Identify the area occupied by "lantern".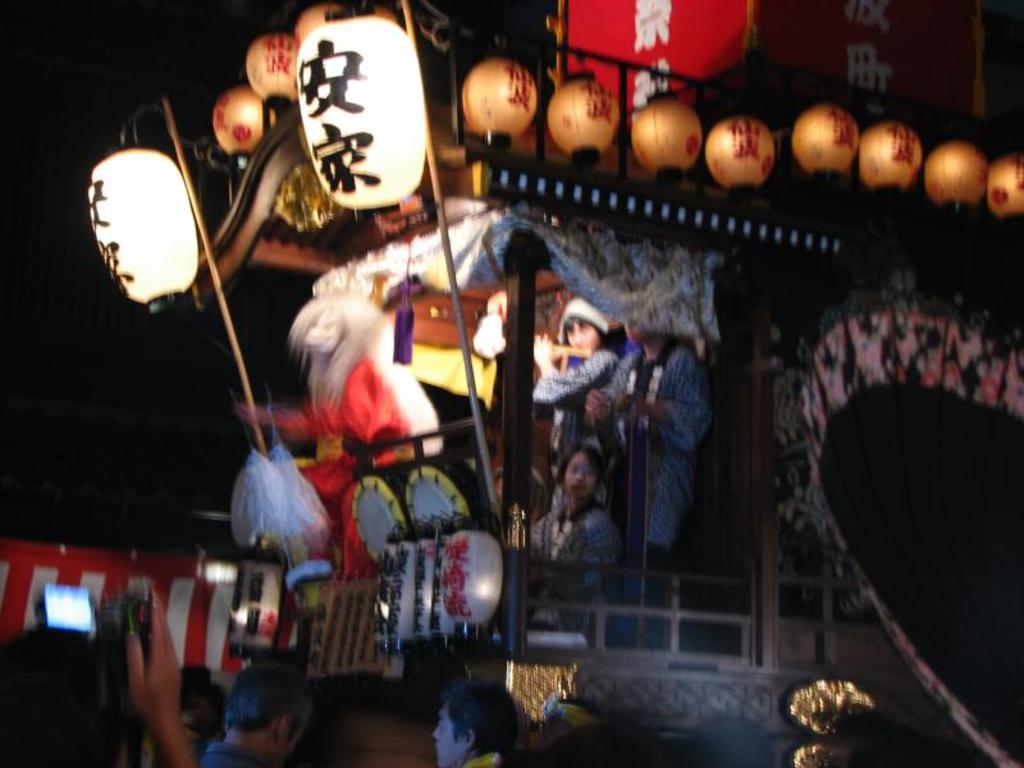
Area: x1=247, y1=31, x2=298, y2=110.
